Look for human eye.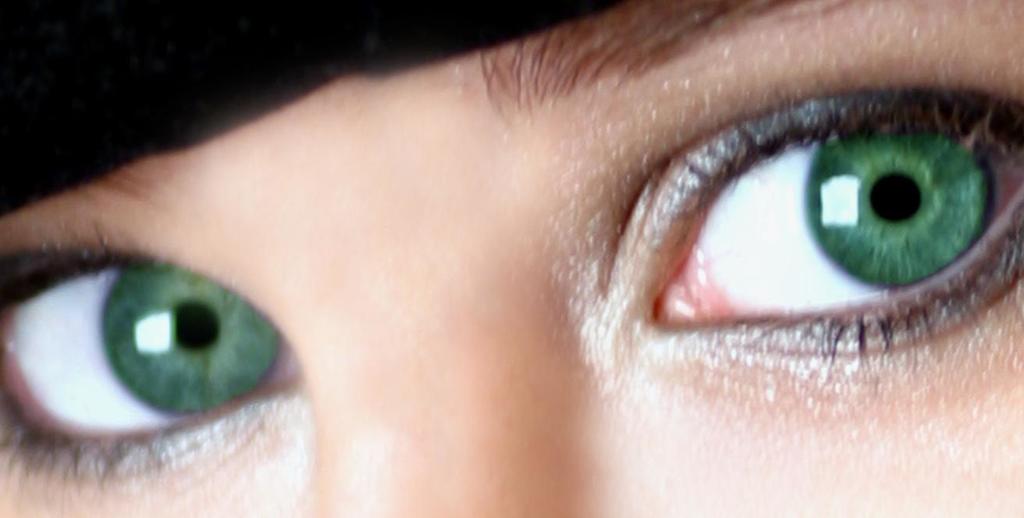
Found: bbox(0, 207, 310, 502).
